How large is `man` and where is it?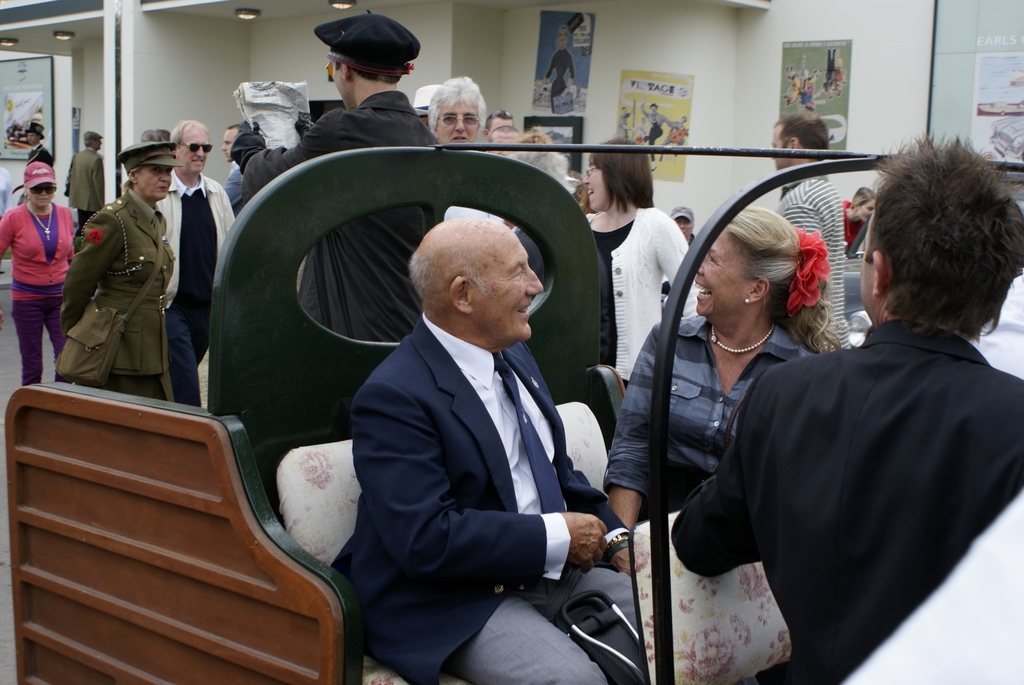
Bounding box: 230, 9, 446, 340.
